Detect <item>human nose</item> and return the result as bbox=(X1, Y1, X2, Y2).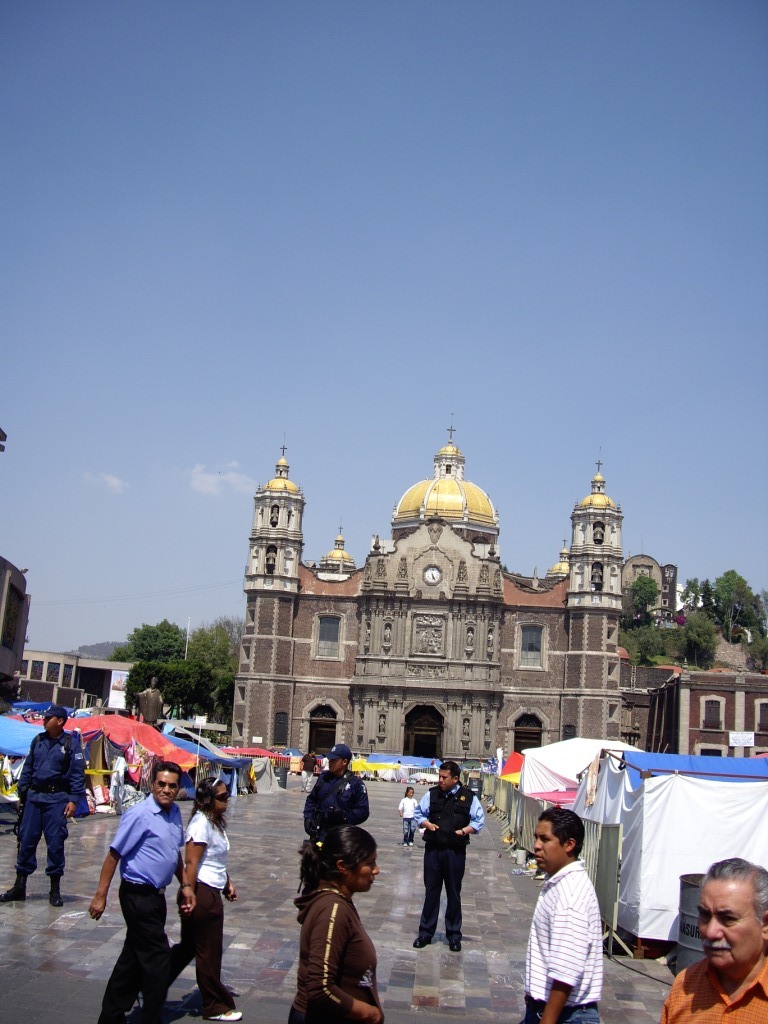
bbox=(162, 785, 174, 794).
